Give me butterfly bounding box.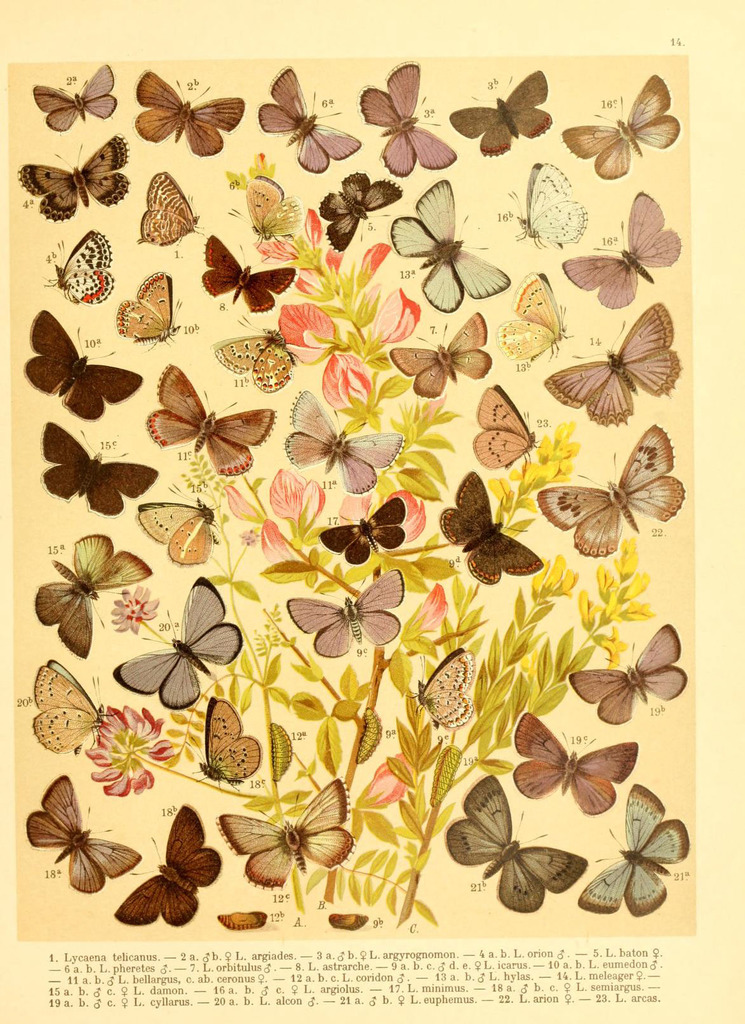
bbox=(33, 659, 111, 756).
